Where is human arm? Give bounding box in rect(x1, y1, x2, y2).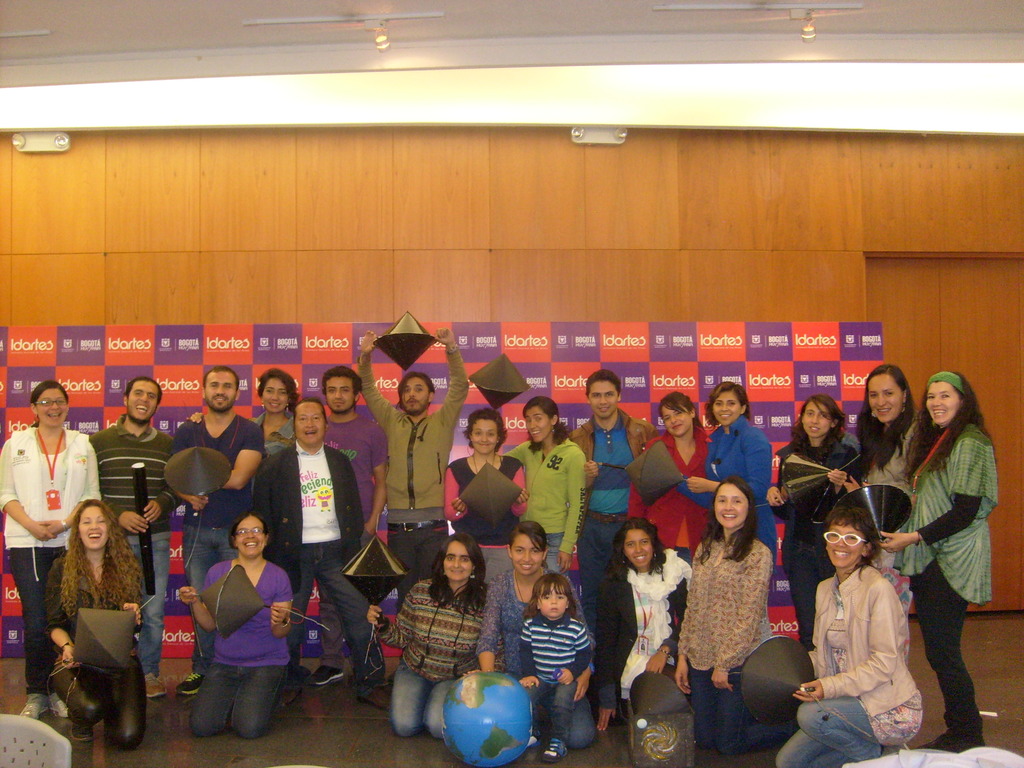
rect(809, 582, 825, 680).
